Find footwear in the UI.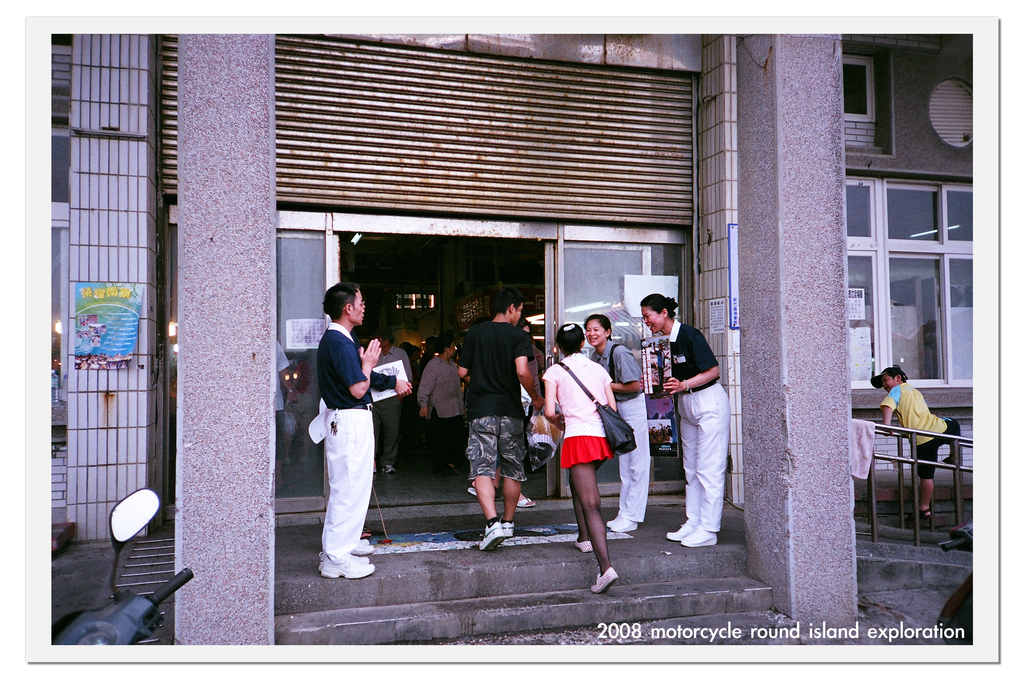
UI element at locate(514, 493, 539, 510).
